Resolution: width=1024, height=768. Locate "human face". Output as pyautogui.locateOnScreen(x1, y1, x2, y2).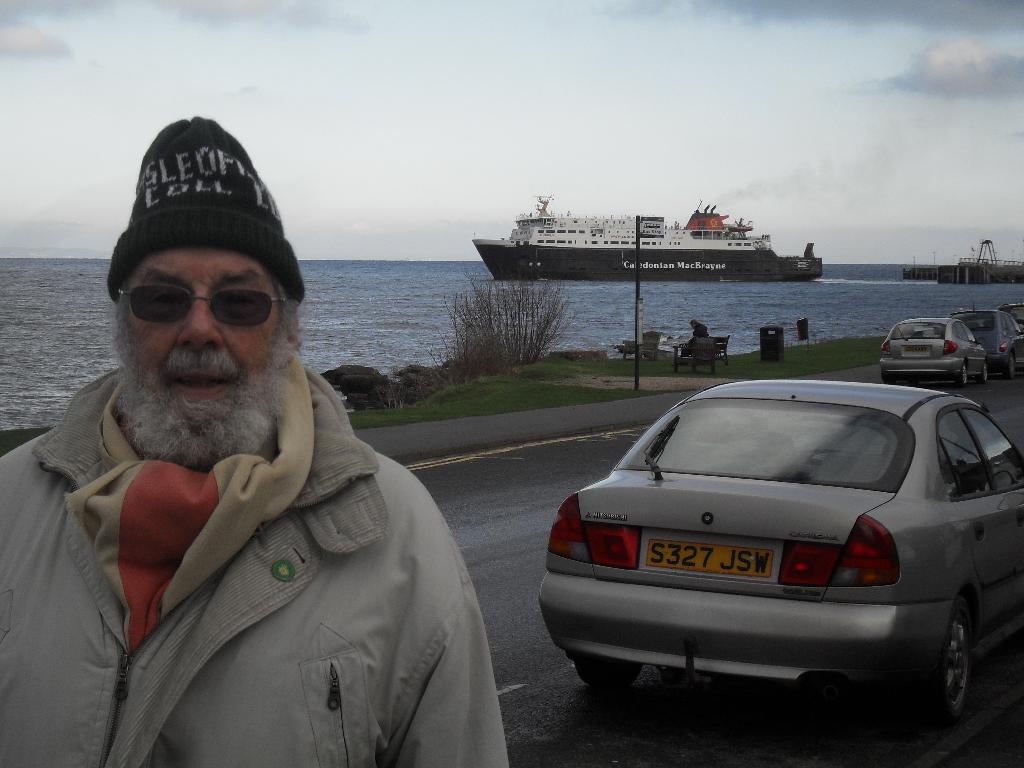
pyautogui.locateOnScreen(126, 244, 285, 470).
